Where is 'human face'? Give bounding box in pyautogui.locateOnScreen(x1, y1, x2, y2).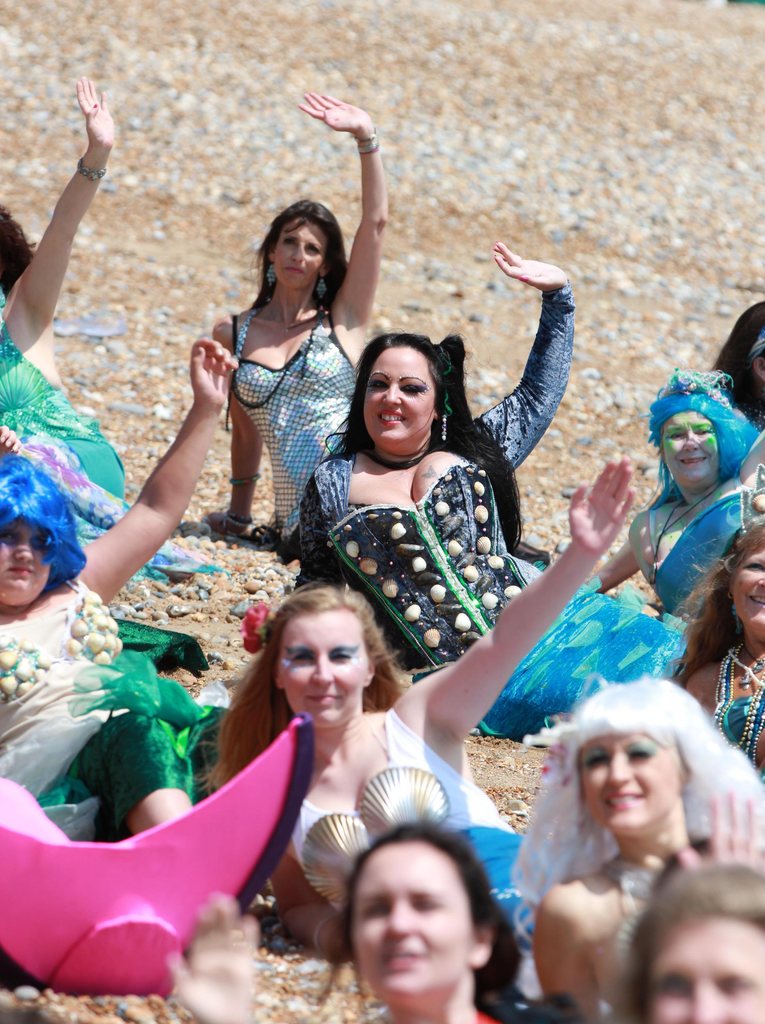
pyautogui.locateOnScreen(0, 512, 50, 612).
